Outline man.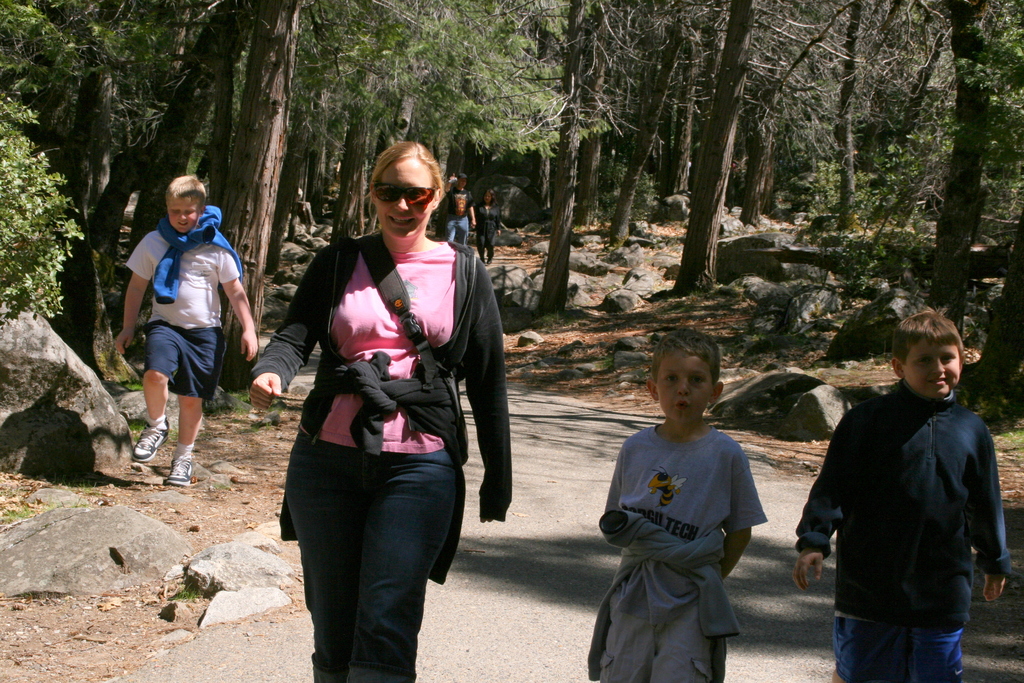
Outline: 446/172/476/245.
